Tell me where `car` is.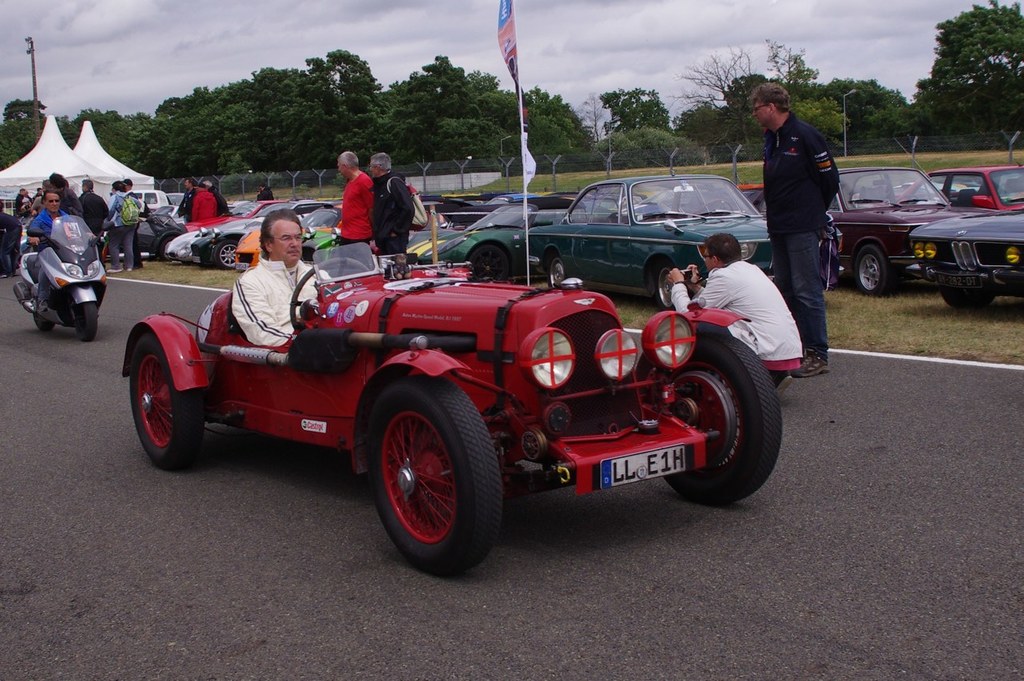
`car` is at (left=515, top=175, right=778, bottom=312).
